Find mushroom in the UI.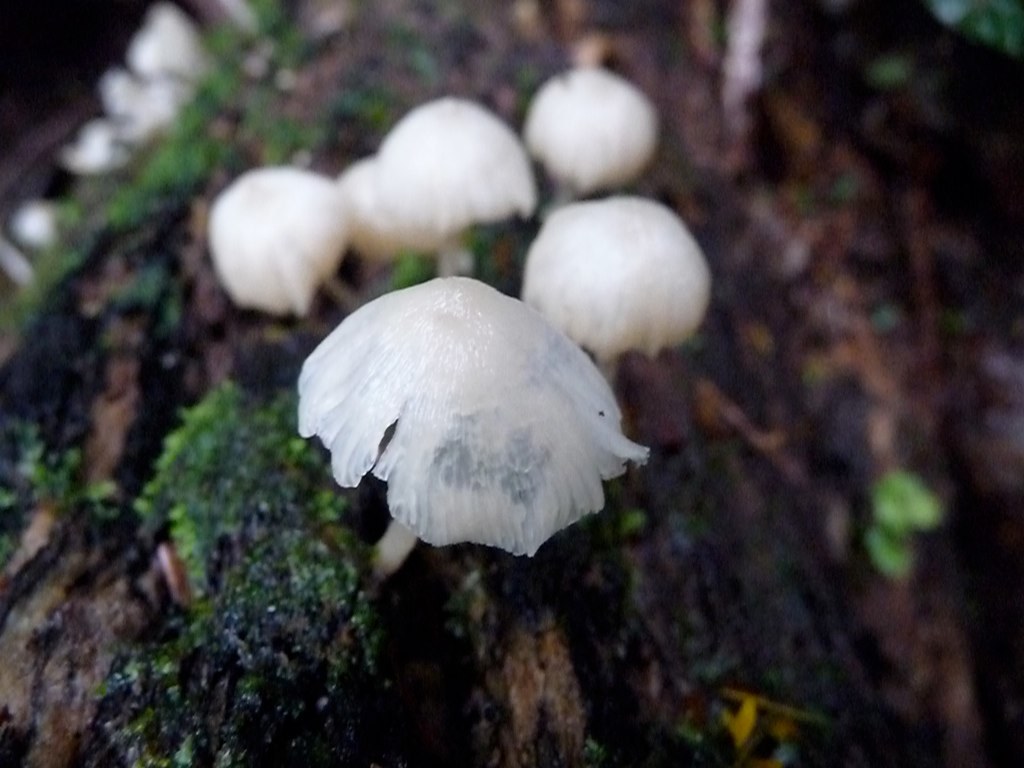
UI element at BBox(207, 168, 353, 316).
